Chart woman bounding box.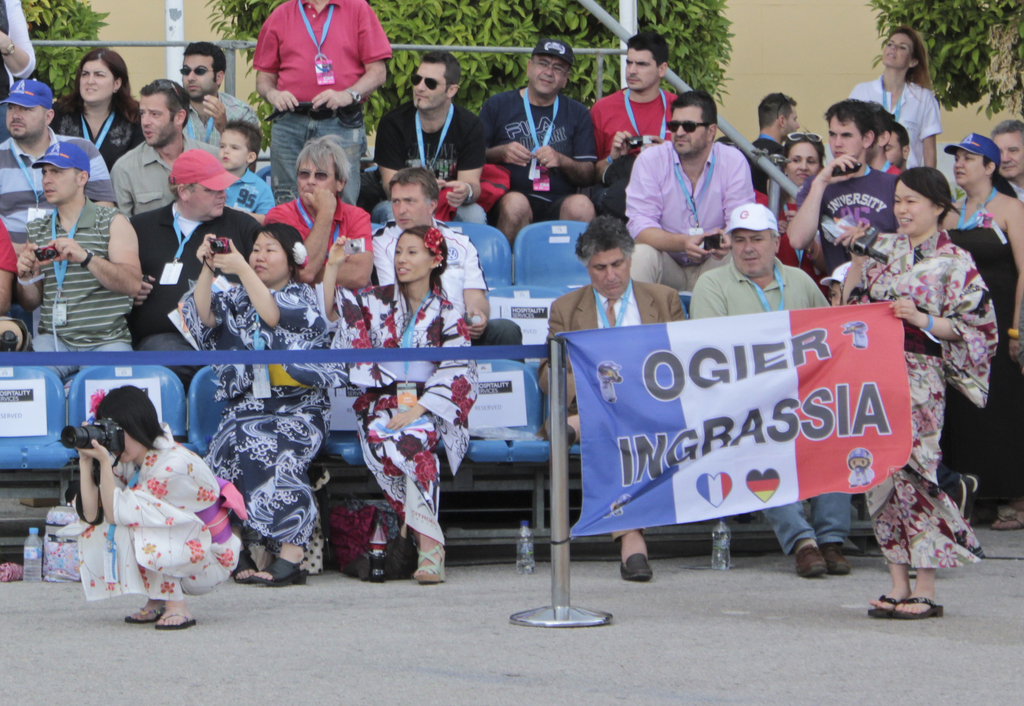
Charted: (x1=848, y1=28, x2=941, y2=167).
